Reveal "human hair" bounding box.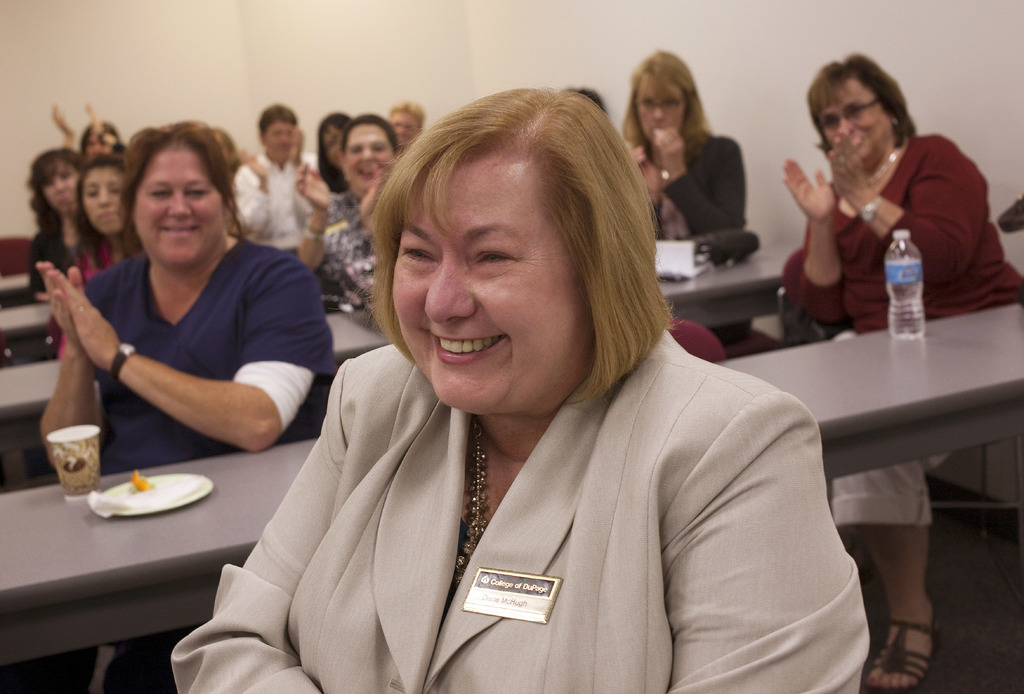
Revealed: [807, 53, 916, 151].
